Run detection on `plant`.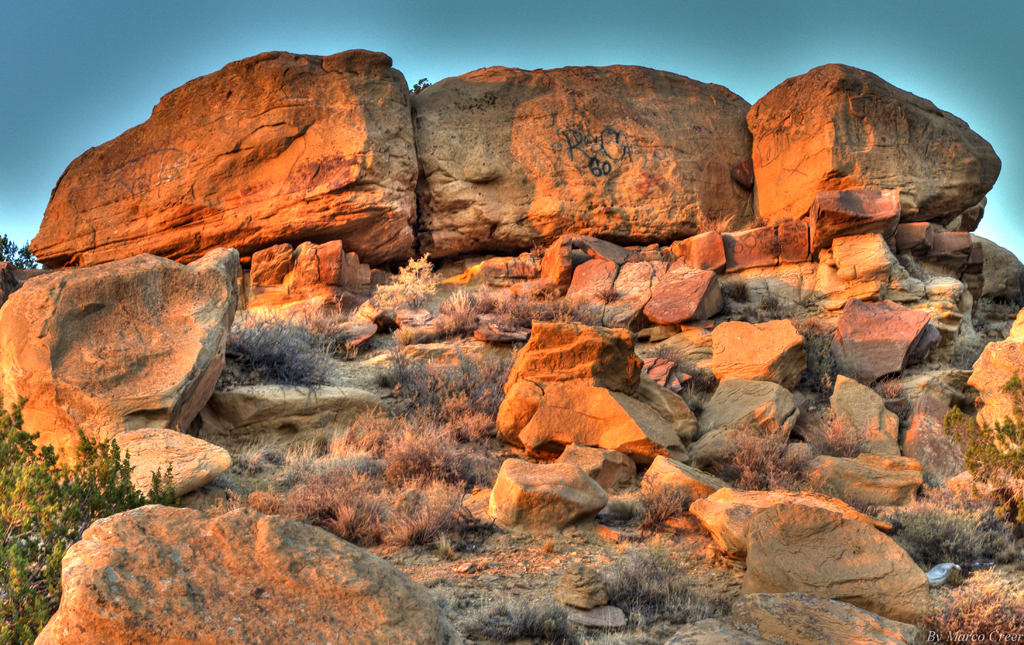
Result: [x1=649, y1=353, x2=725, y2=394].
